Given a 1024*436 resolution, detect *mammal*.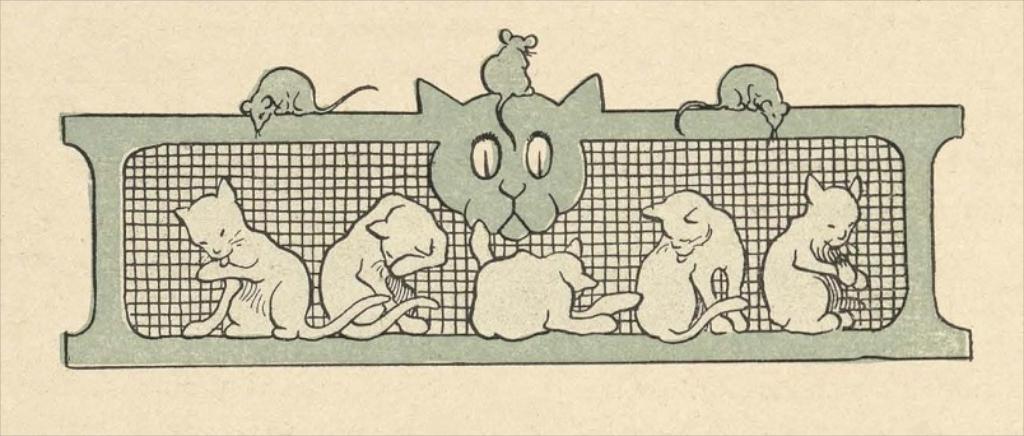
rect(480, 24, 536, 145).
